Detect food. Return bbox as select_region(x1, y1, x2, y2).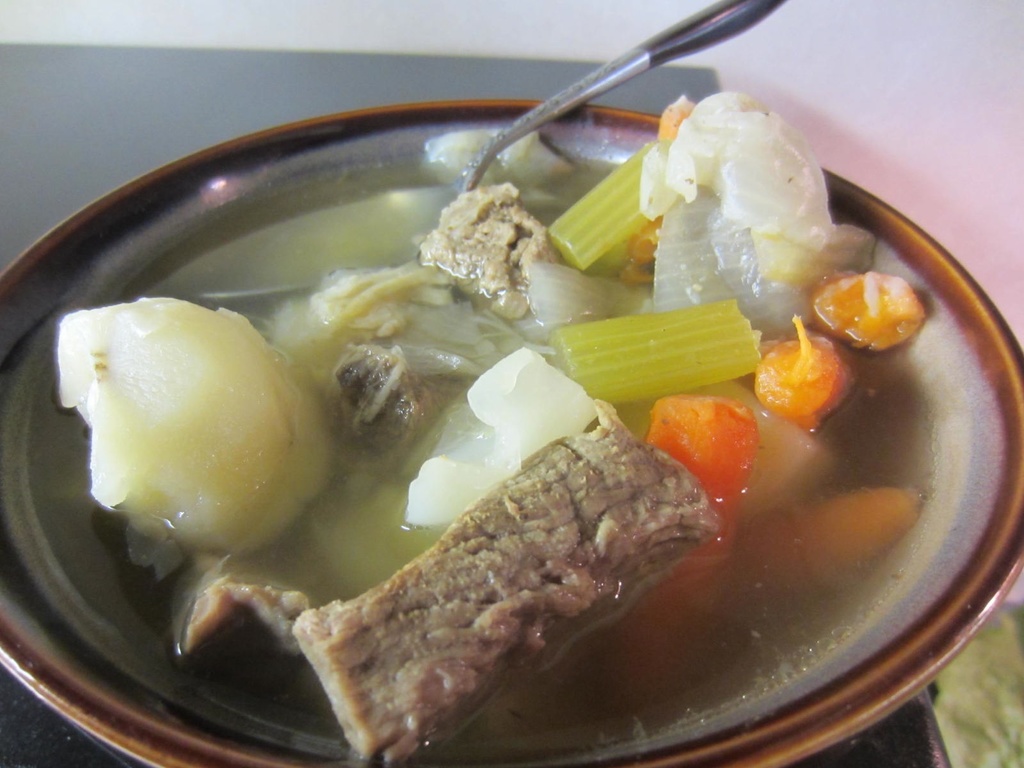
select_region(56, 312, 84, 418).
